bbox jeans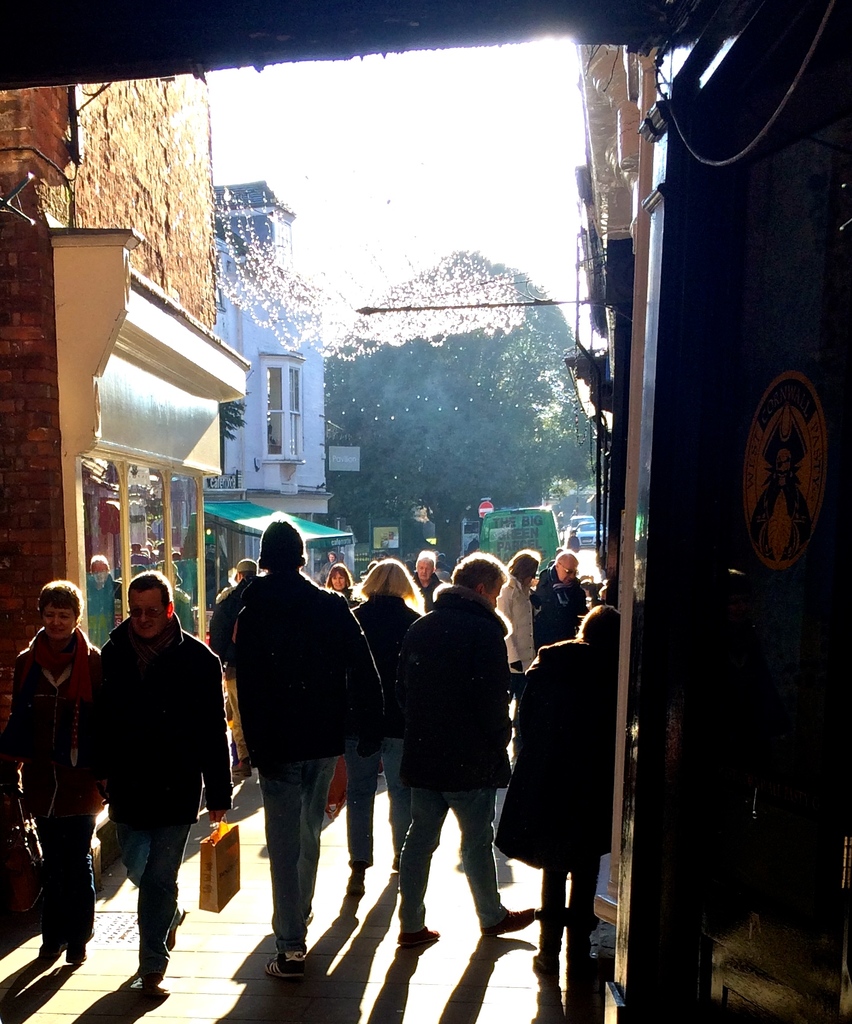
bbox(393, 785, 506, 926)
